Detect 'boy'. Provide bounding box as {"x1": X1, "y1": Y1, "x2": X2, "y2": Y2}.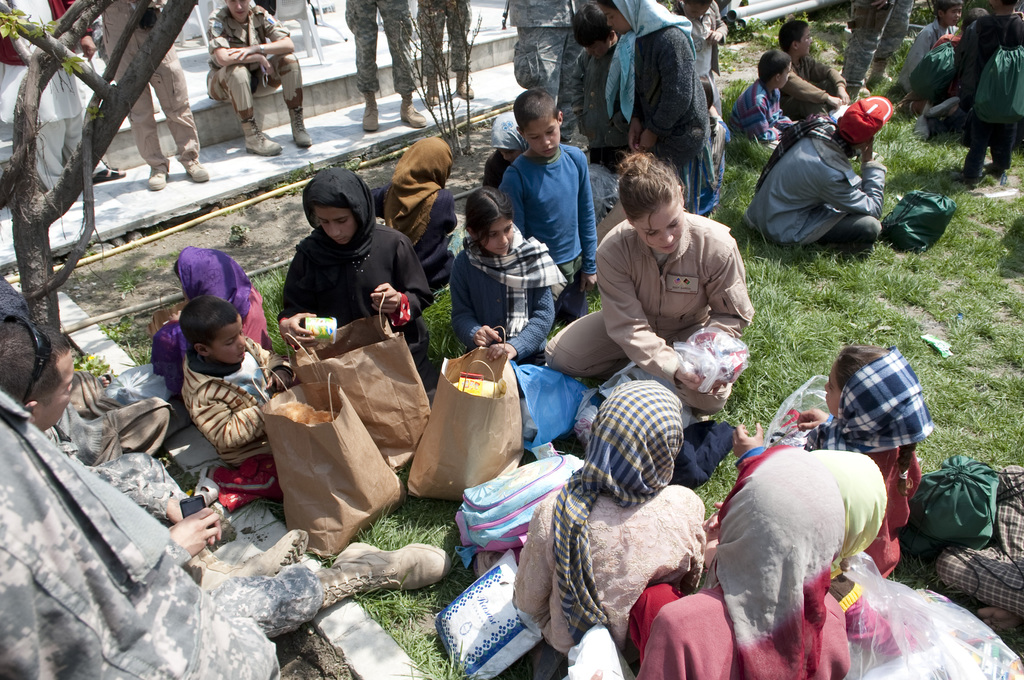
{"x1": 722, "y1": 45, "x2": 826, "y2": 147}.
